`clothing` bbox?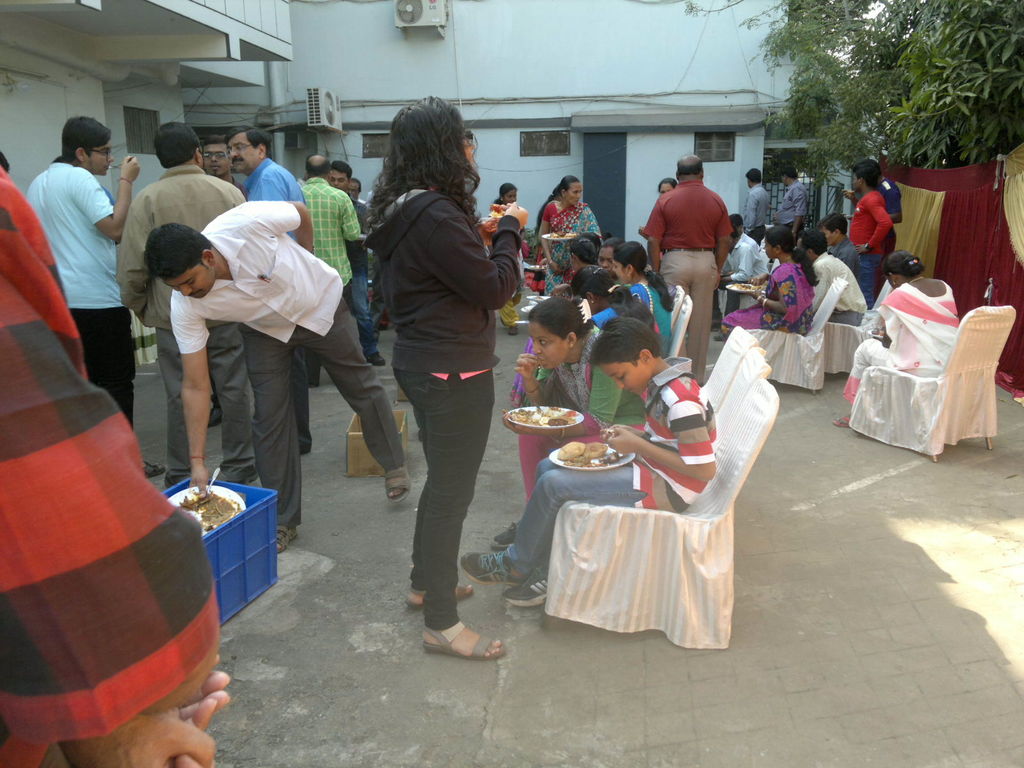
bbox=[723, 256, 816, 338]
